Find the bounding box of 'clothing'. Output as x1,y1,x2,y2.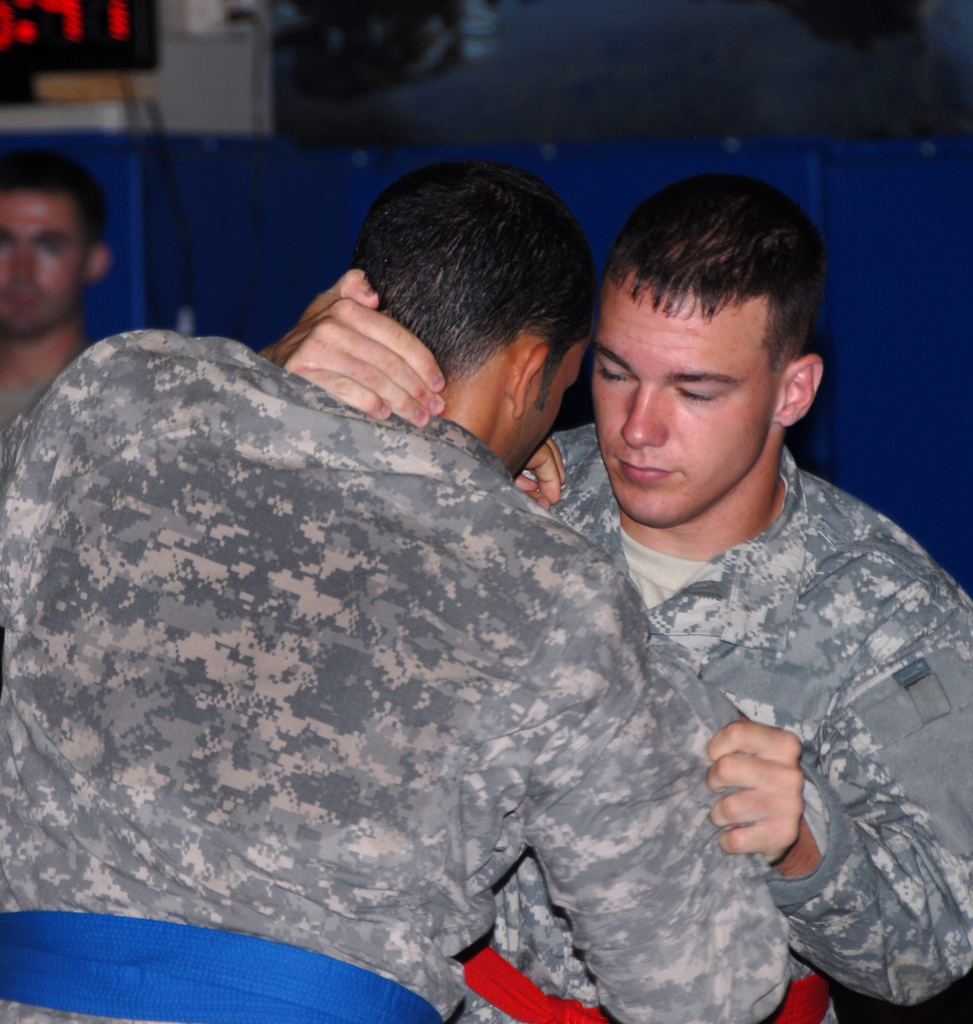
0,307,746,1022.
